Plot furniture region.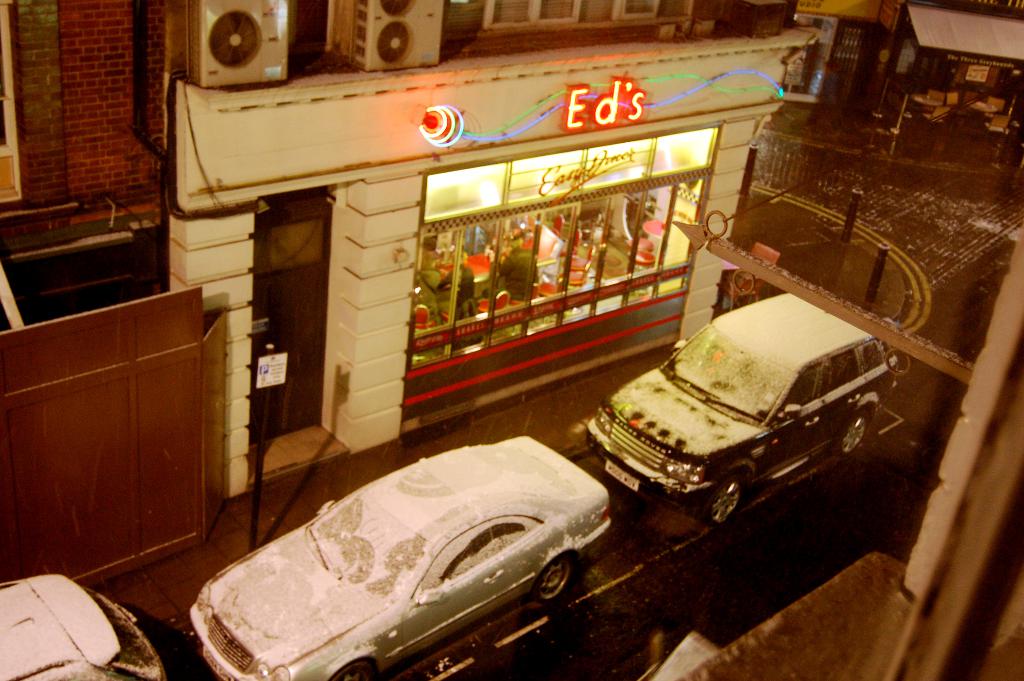
Plotted at select_region(628, 236, 652, 250).
